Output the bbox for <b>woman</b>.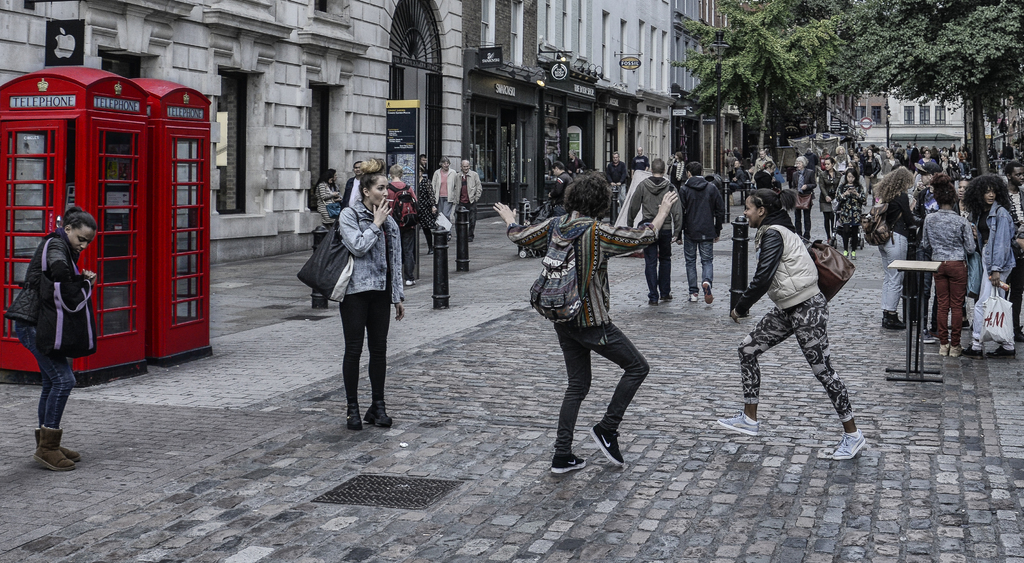
l=838, t=166, r=868, b=257.
